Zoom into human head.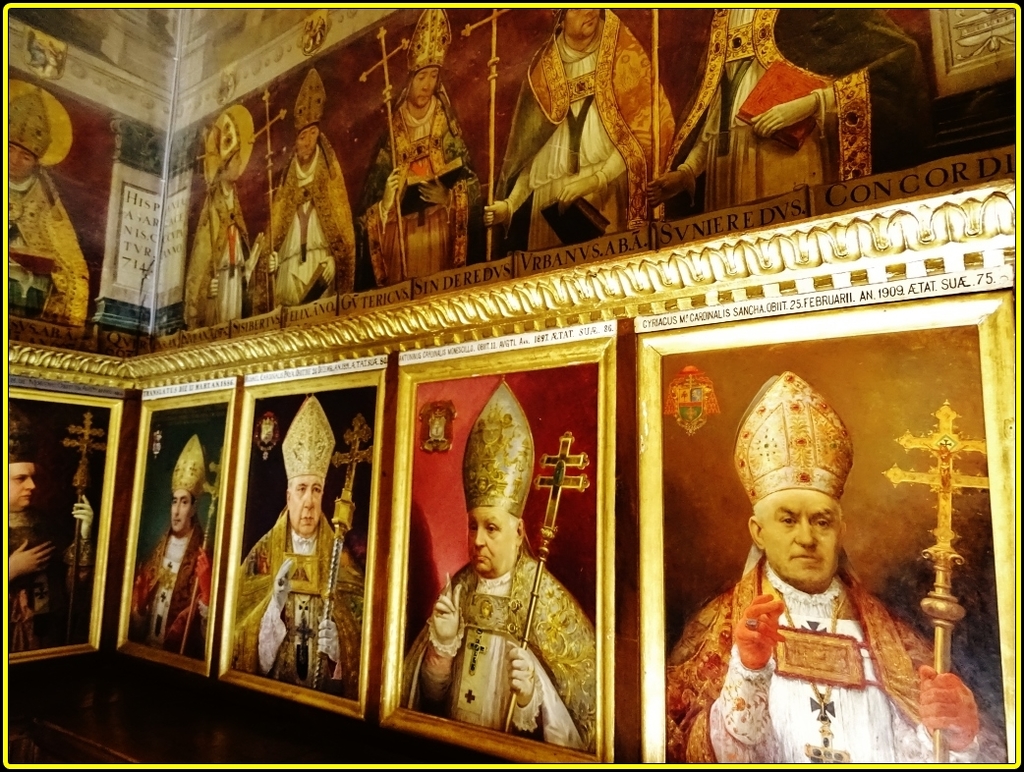
Zoom target: l=406, t=53, r=444, b=107.
